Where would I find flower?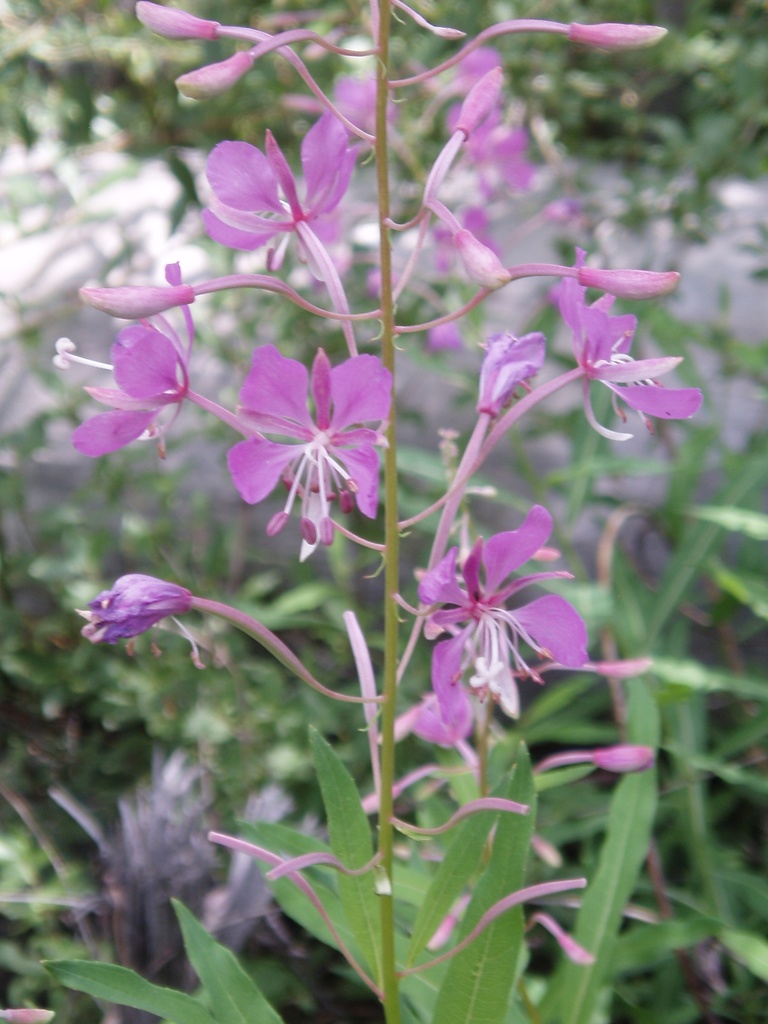
At (left=372, top=510, right=659, bottom=746).
